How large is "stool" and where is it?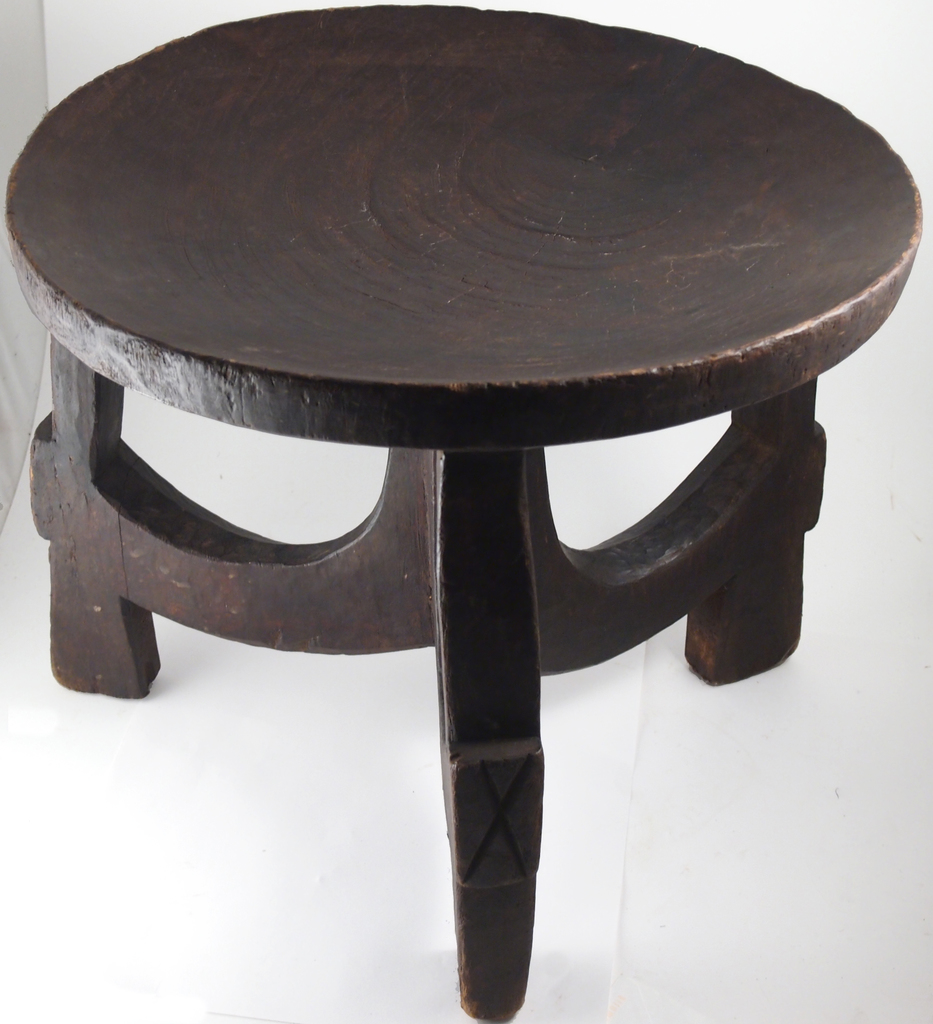
Bounding box: BBox(0, 0, 920, 1023).
